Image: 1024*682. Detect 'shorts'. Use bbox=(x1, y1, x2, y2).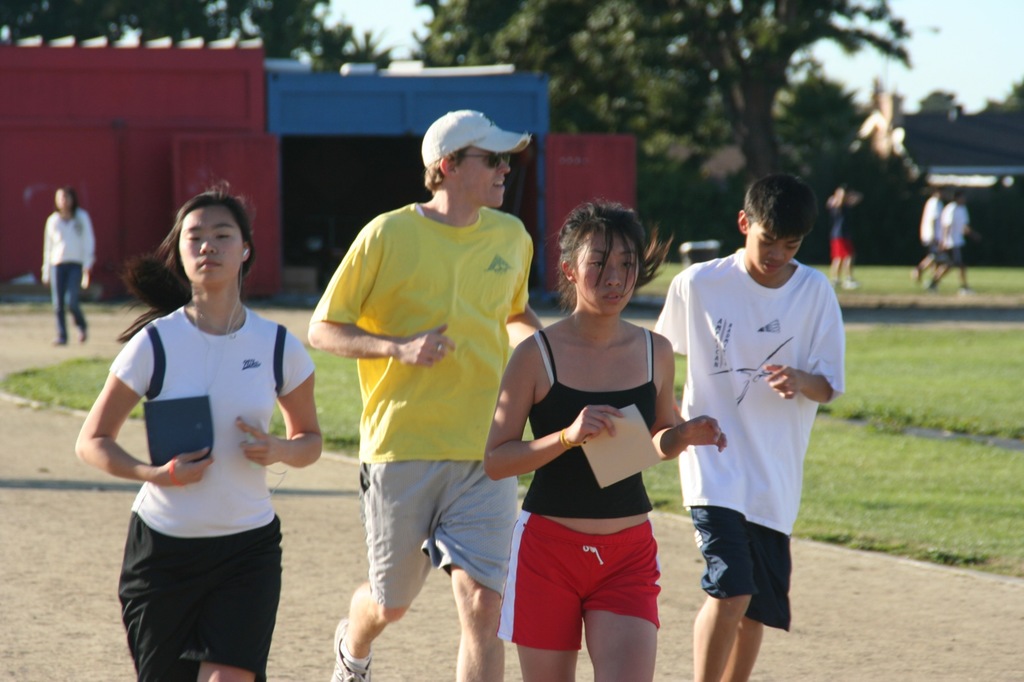
bbox=(504, 536, 676, 645).
